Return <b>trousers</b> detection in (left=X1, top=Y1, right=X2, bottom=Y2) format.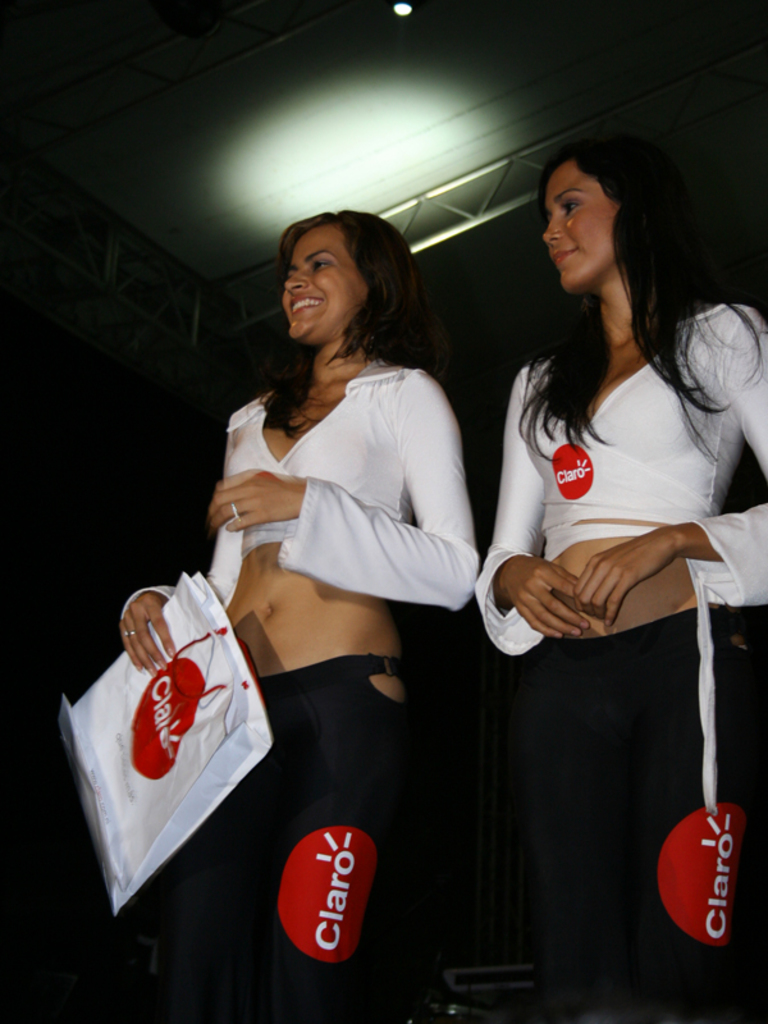
(left=507, top=602, right=767, bottom=1019).
